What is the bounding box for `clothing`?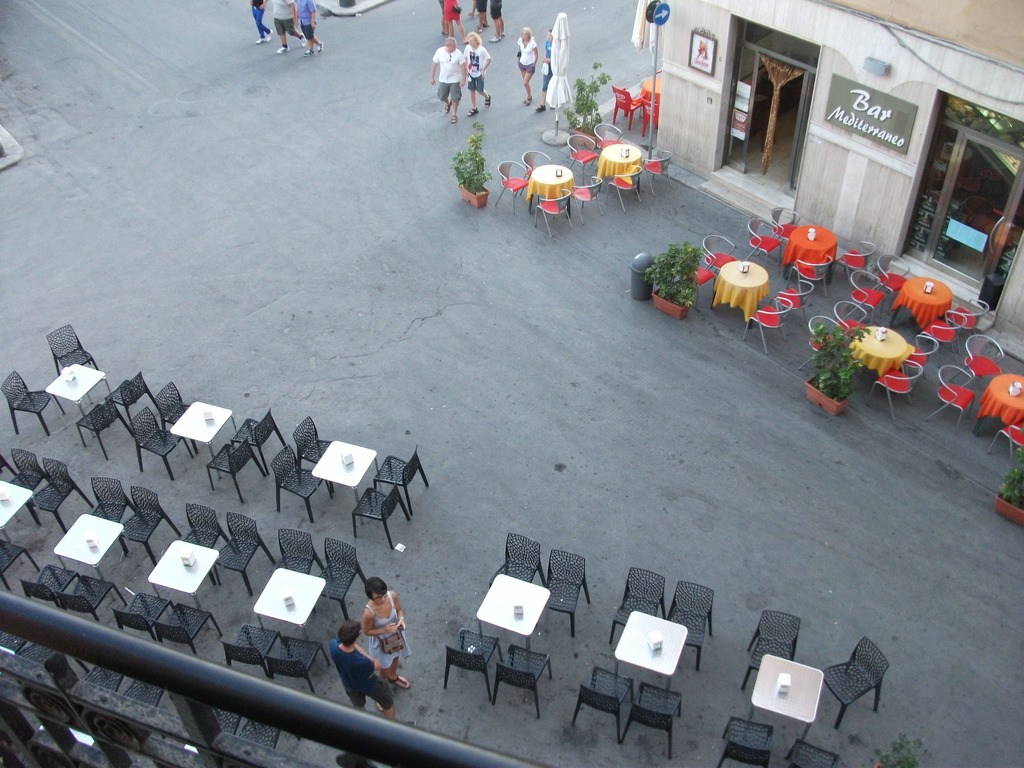
(437,0,445,12).
